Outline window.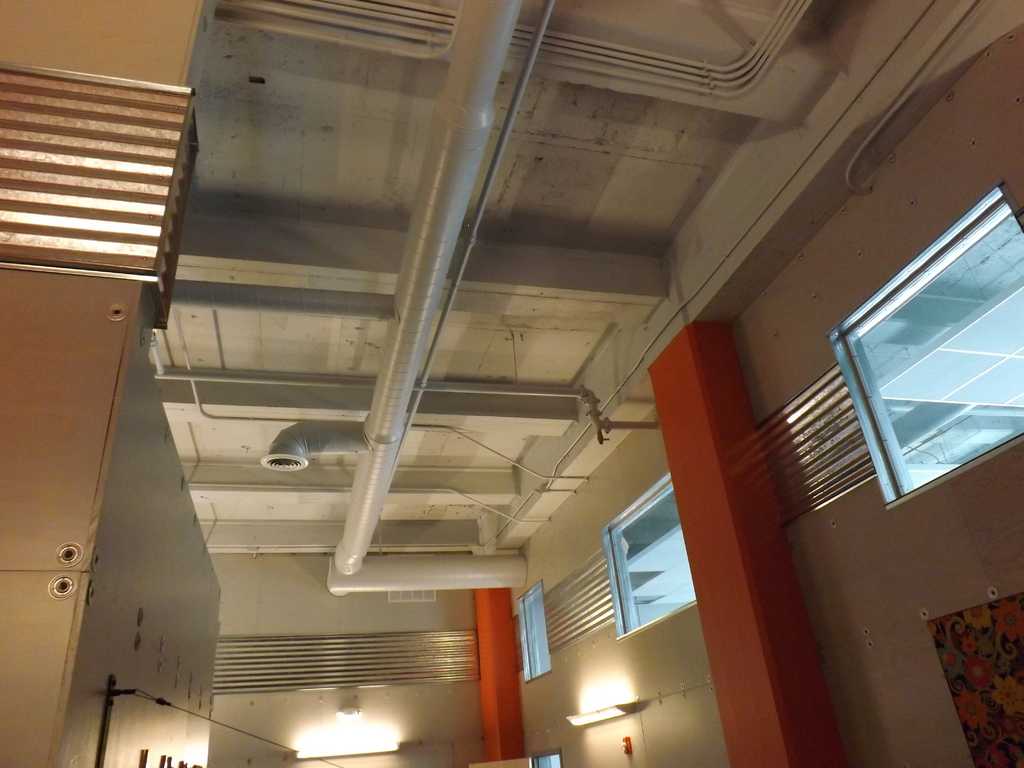
Outline: Rect(866, 220, 1011, 513).
